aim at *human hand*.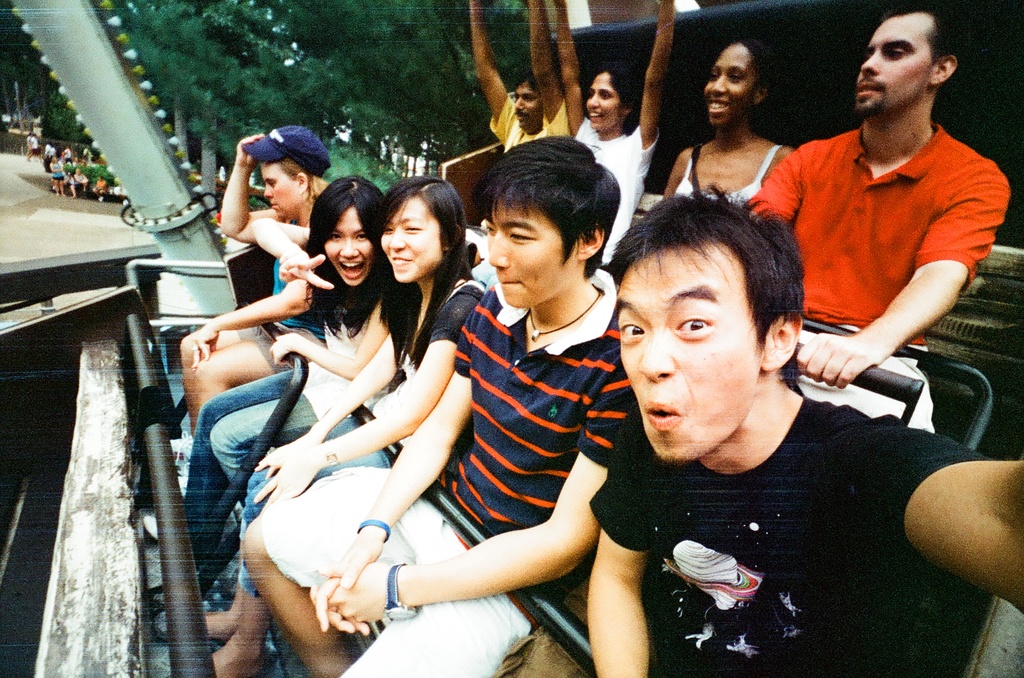
Aimed at region(189, 326, 223, 370).
